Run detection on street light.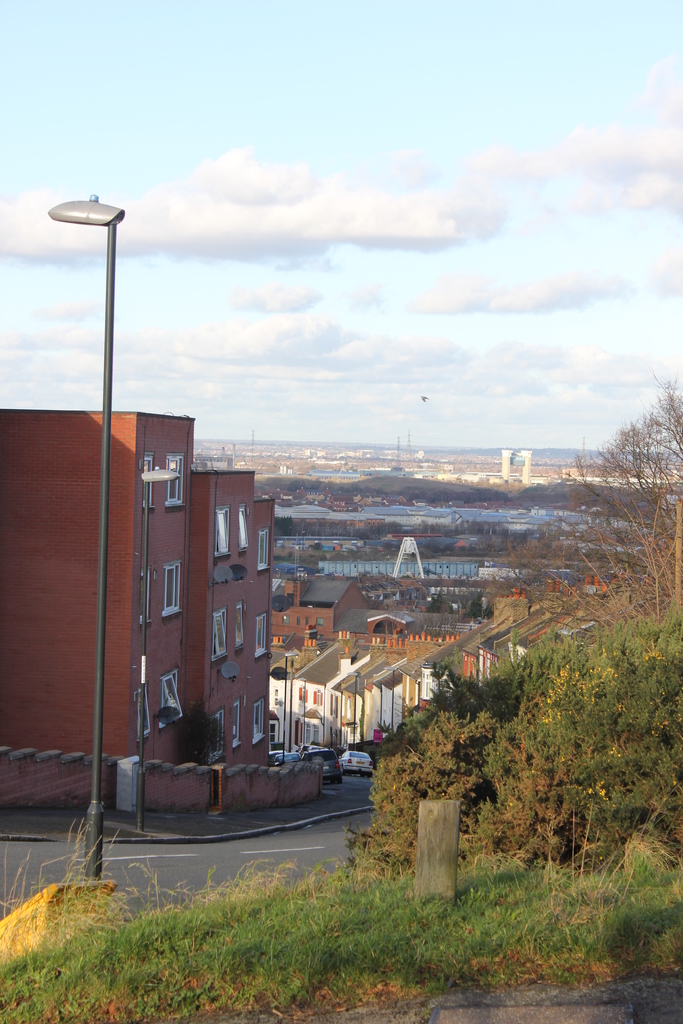
Result: 26:185:174:753.
